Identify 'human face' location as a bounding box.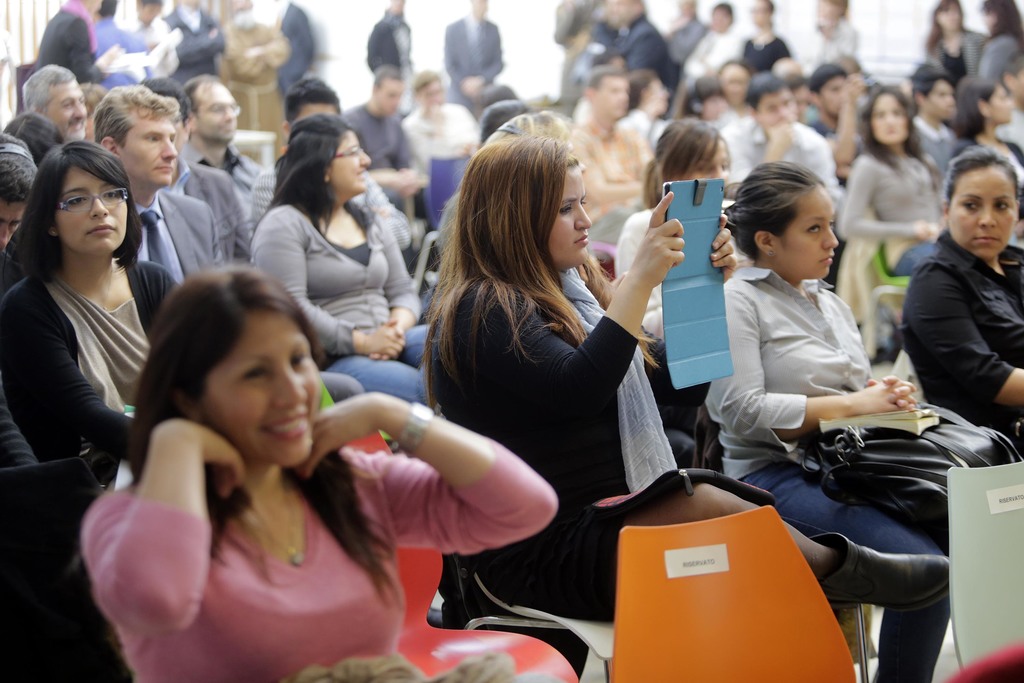
{"left": 554, "top": 168, "right": 591, "bottom": 267}.
